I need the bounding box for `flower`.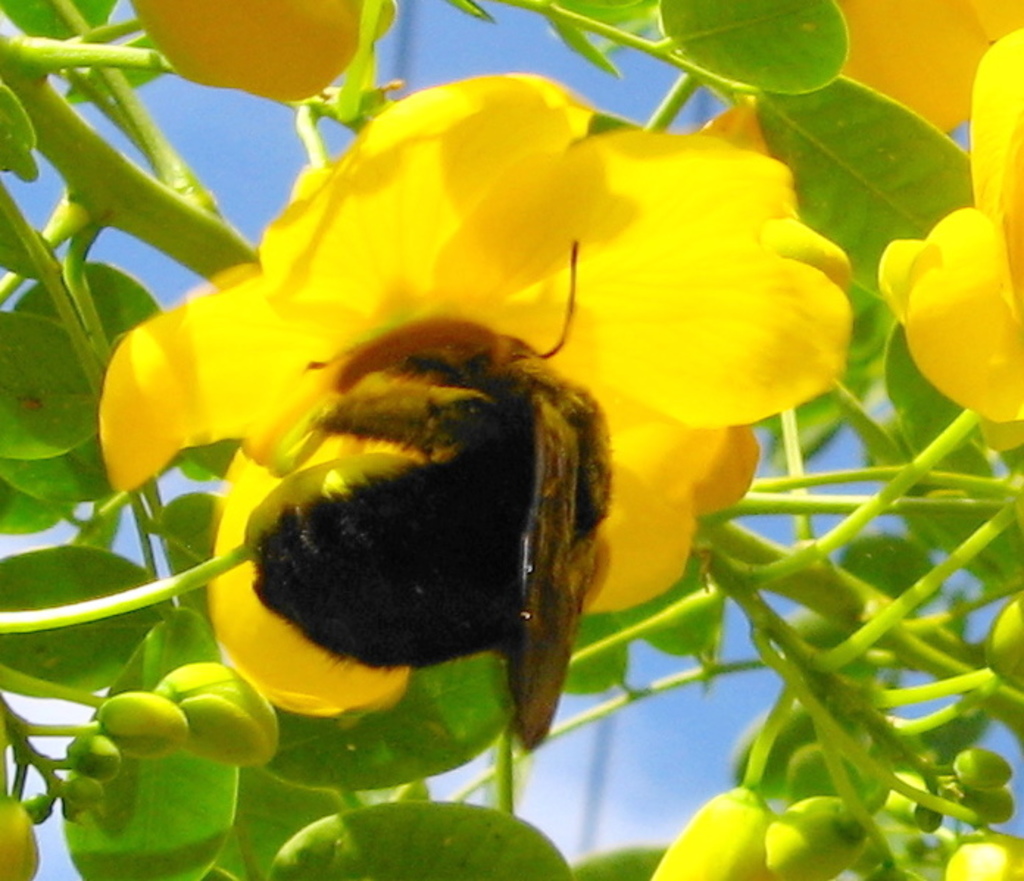
Here it is: box(100, 681, 187, 762).
